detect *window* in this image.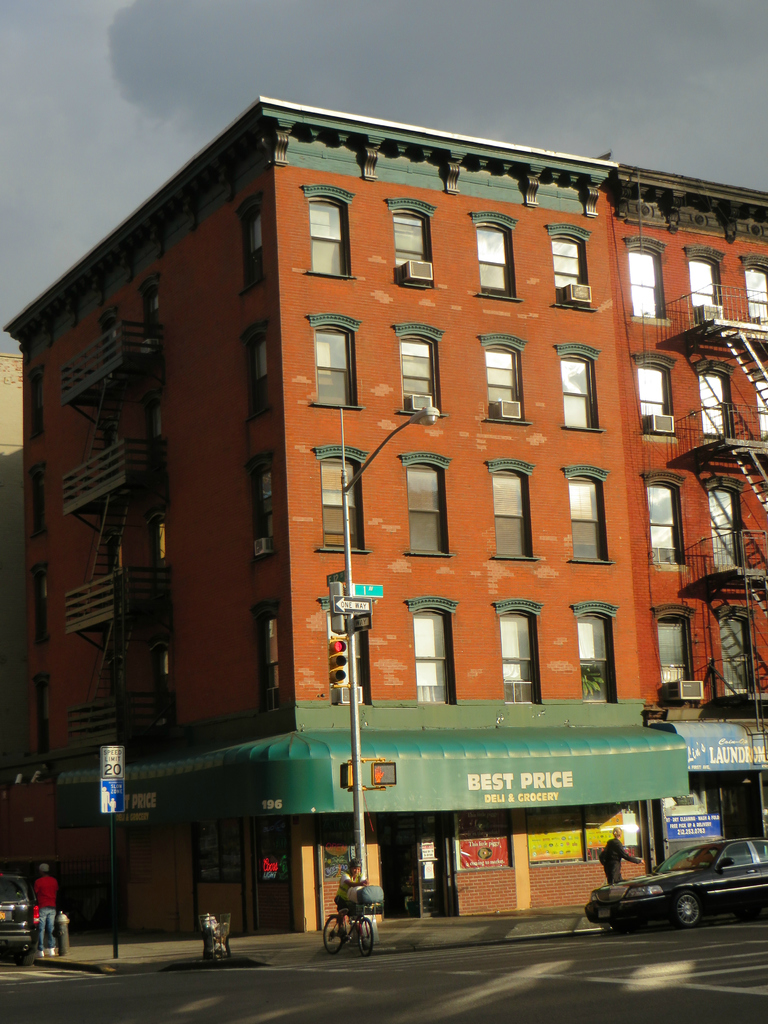
Detection: x1=310, y1=319, x2=351, y2=410.
